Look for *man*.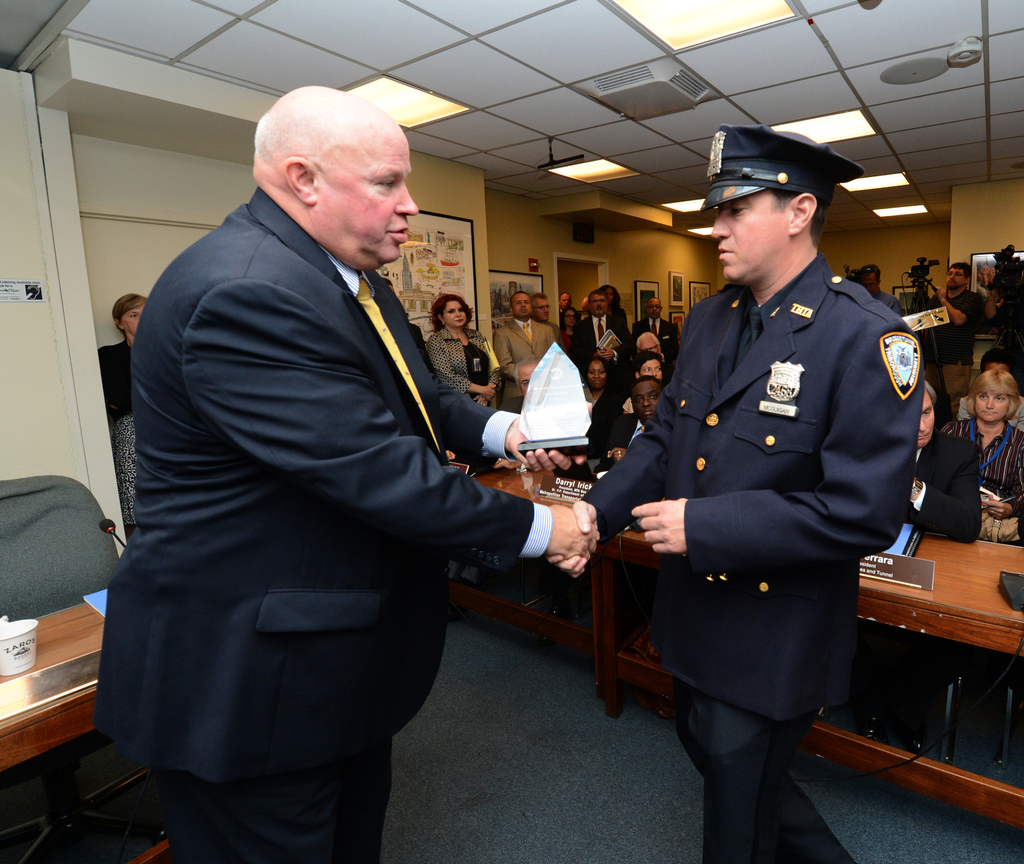
Found: crop(629, 290, 679, 351).
